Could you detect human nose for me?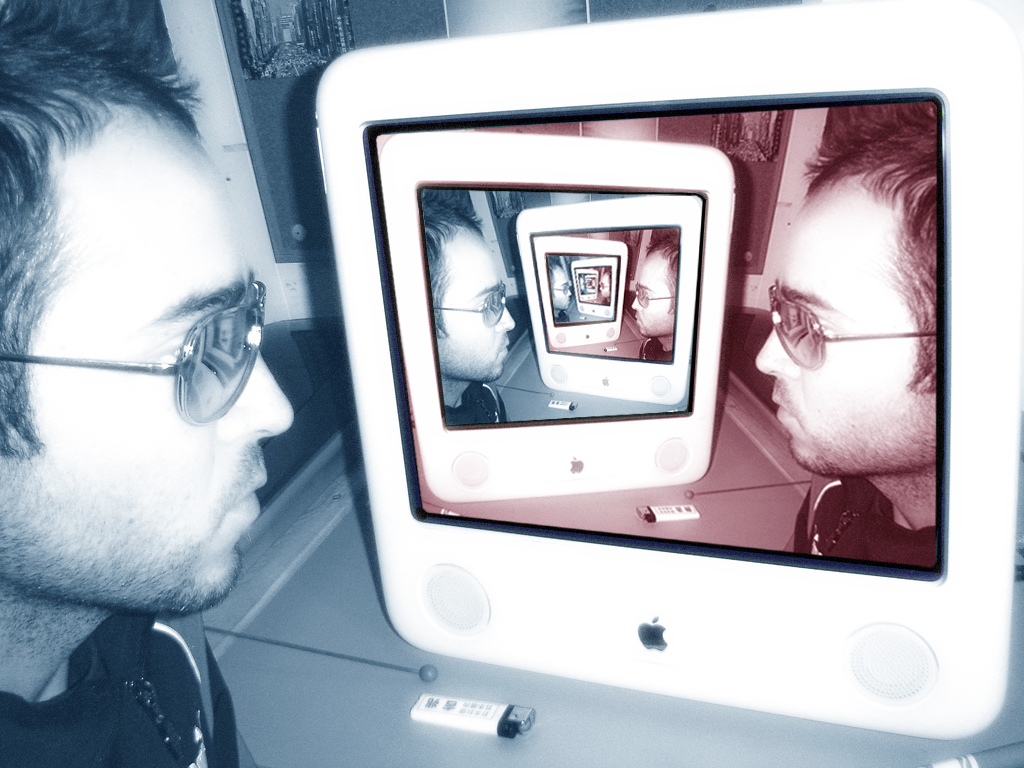
Detection result: left=630, top=292, right=642, bottom=311.
